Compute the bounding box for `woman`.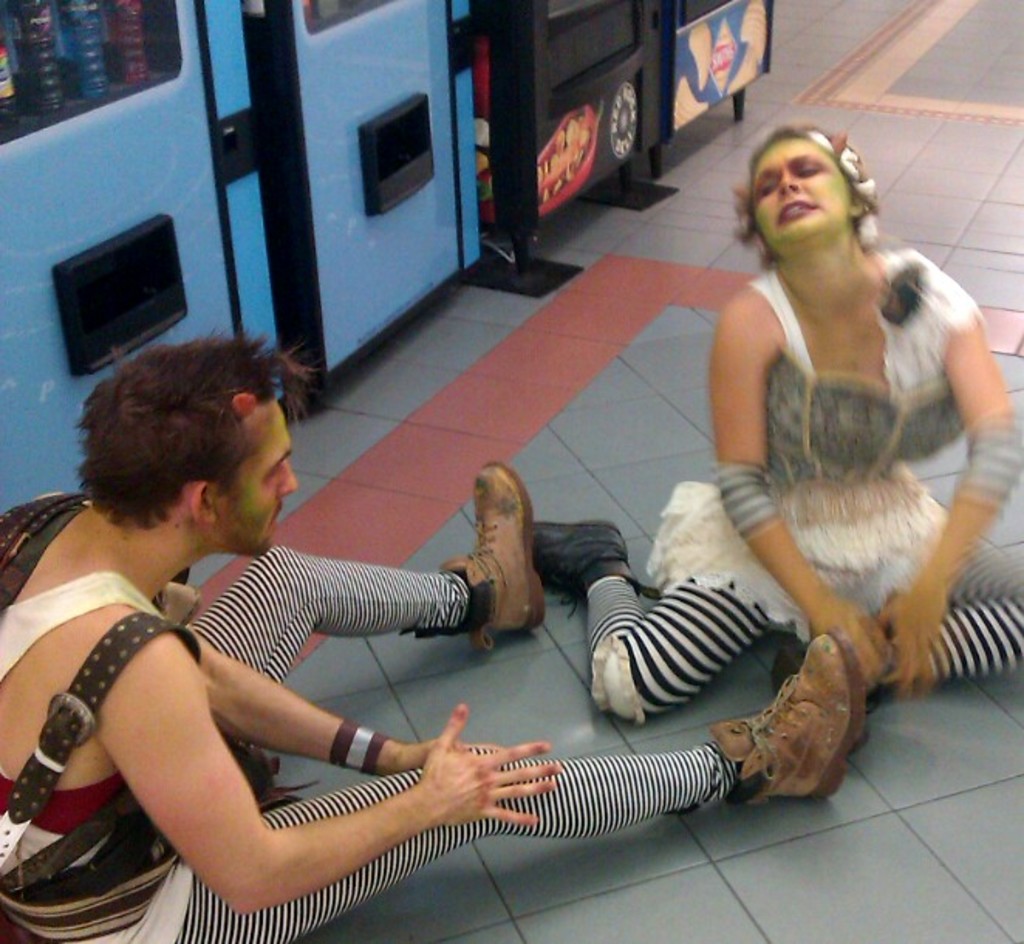
[531, 115, 1022, 718].
